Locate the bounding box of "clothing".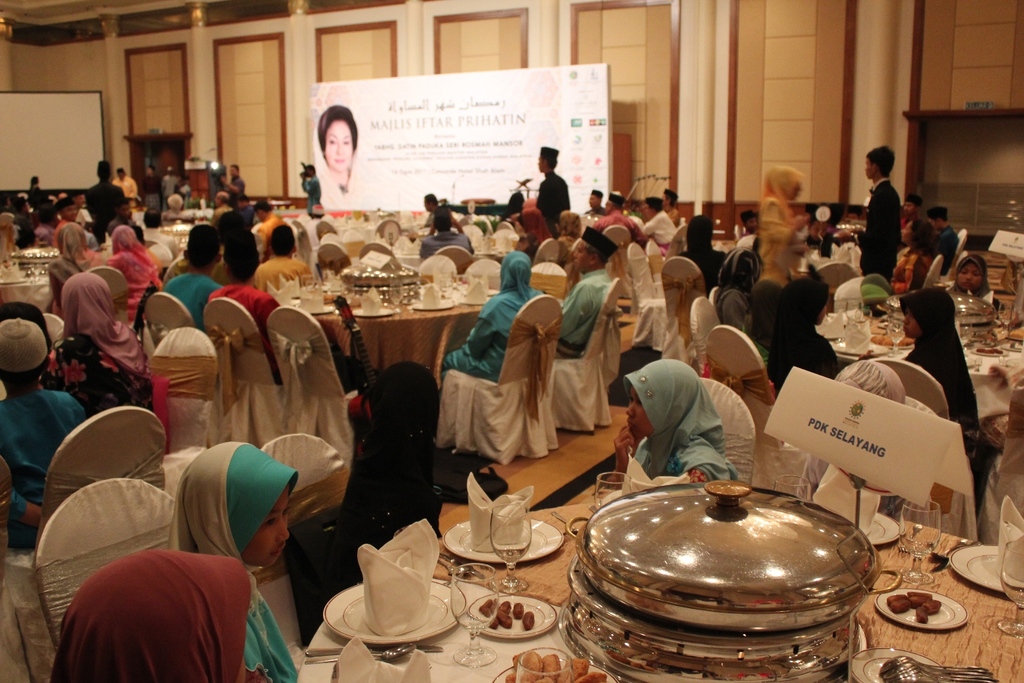
Bounding box: (769, 279, 836, 402).
